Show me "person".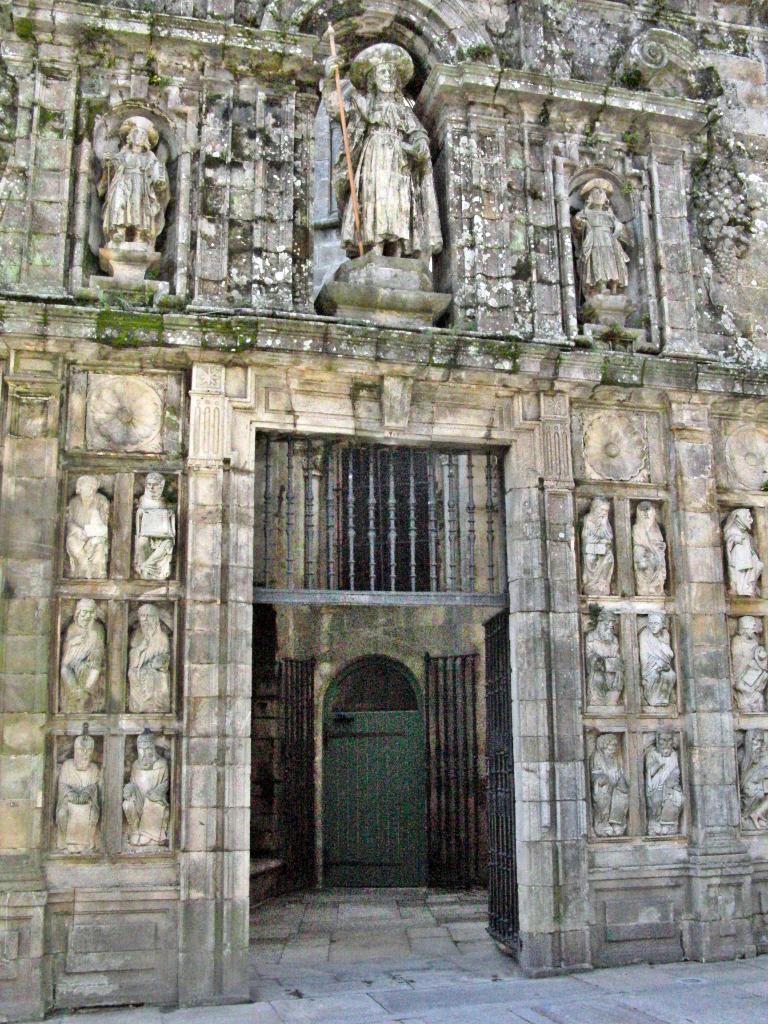
"person" is here: 634/502/668/596.
